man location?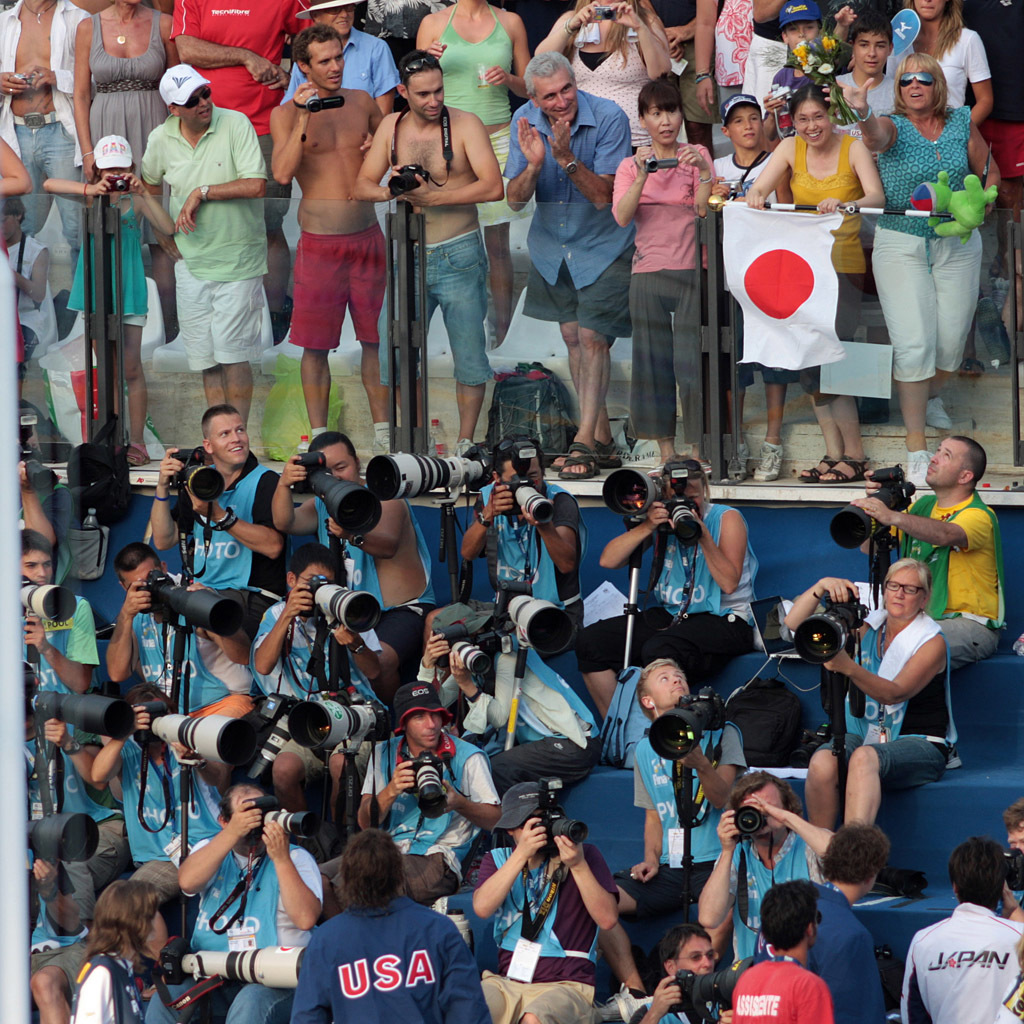
173, 0, 323, 343
